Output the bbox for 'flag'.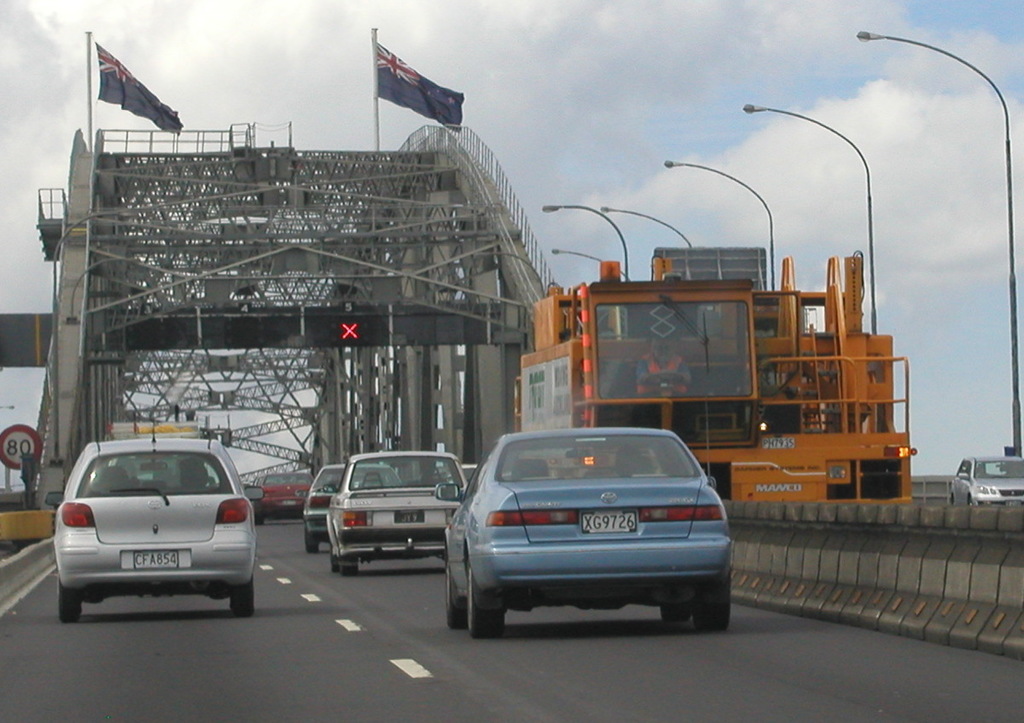
(356,31,467,129).
